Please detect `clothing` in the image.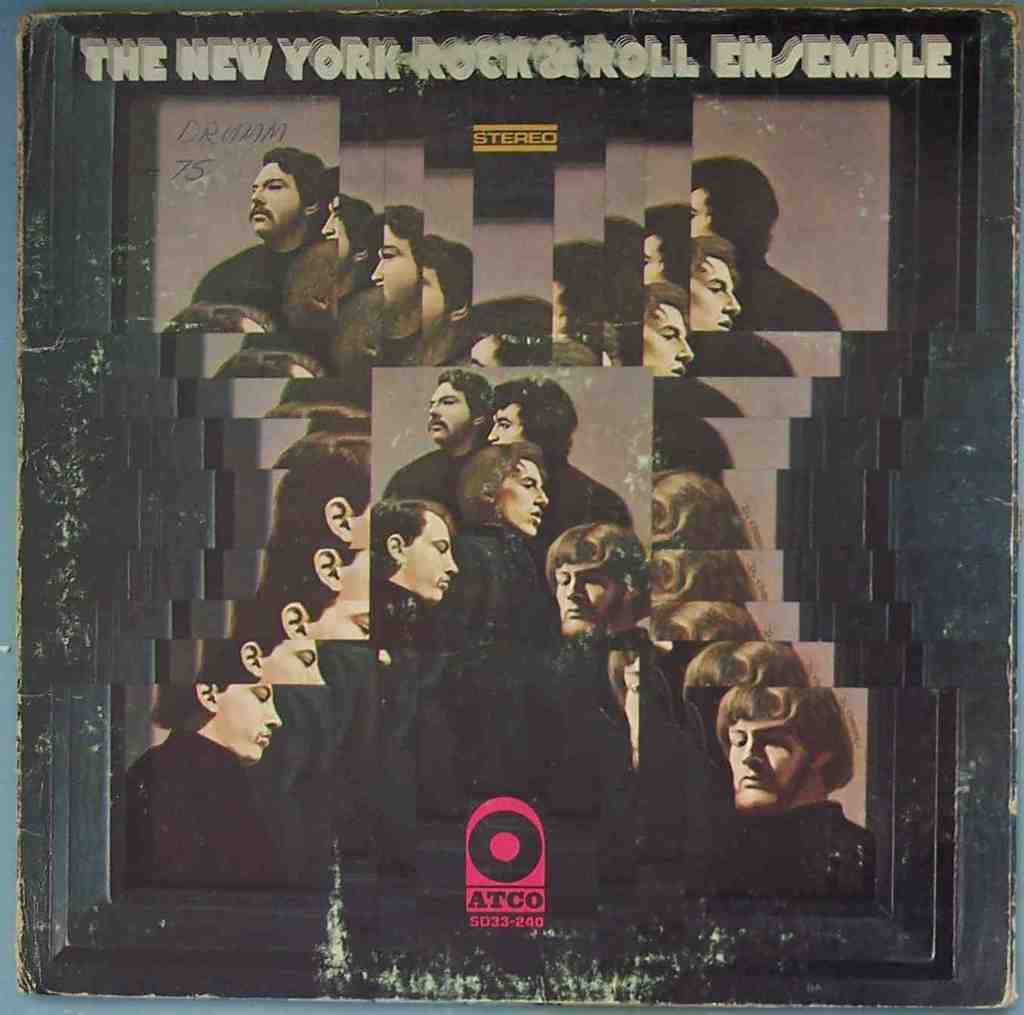
pyautogui.locateOnScreen(710, 795, 870, 901).
